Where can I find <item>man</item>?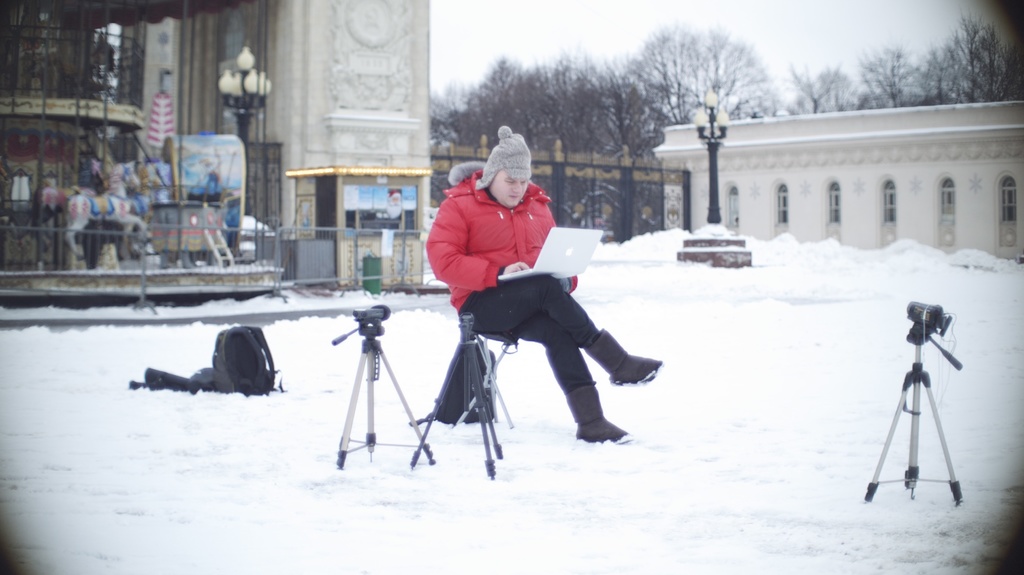
You can find it at bbox=(415, 141, 625, 436).
